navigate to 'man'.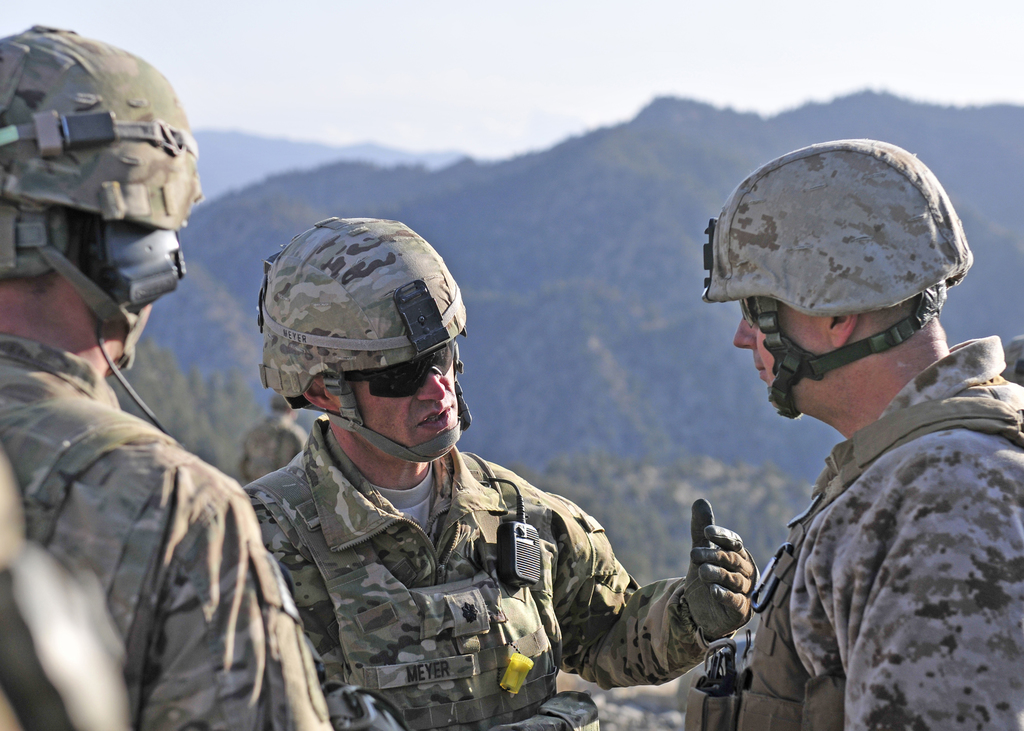
Navigation target: (686,140,1023,730).
